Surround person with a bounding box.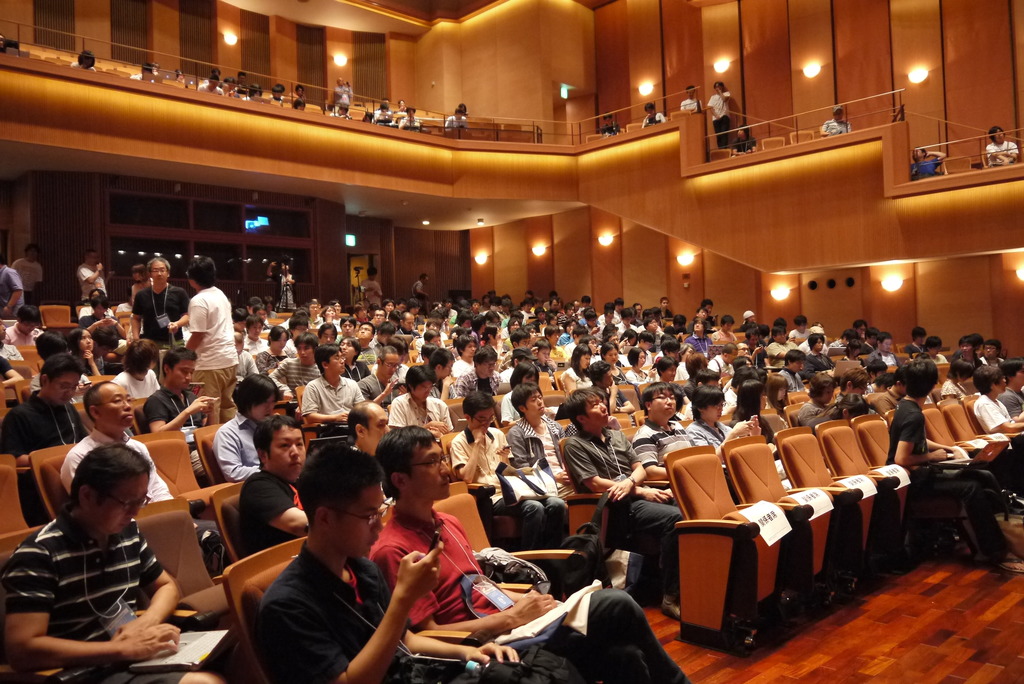
box(1, 305, 45, 346).
